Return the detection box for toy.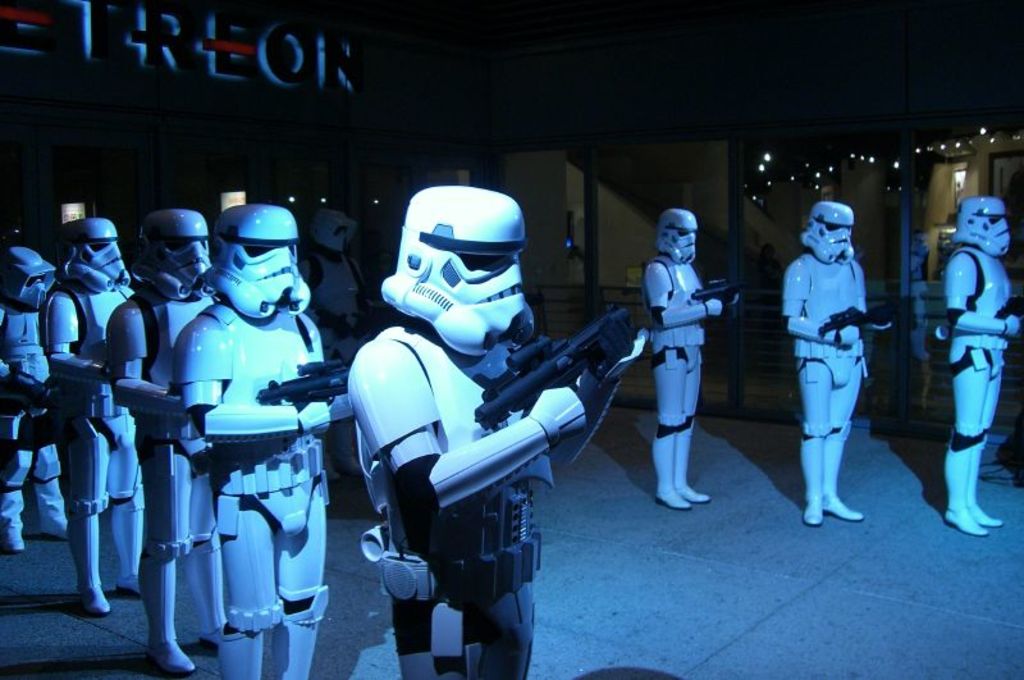
776:202:896:528.
